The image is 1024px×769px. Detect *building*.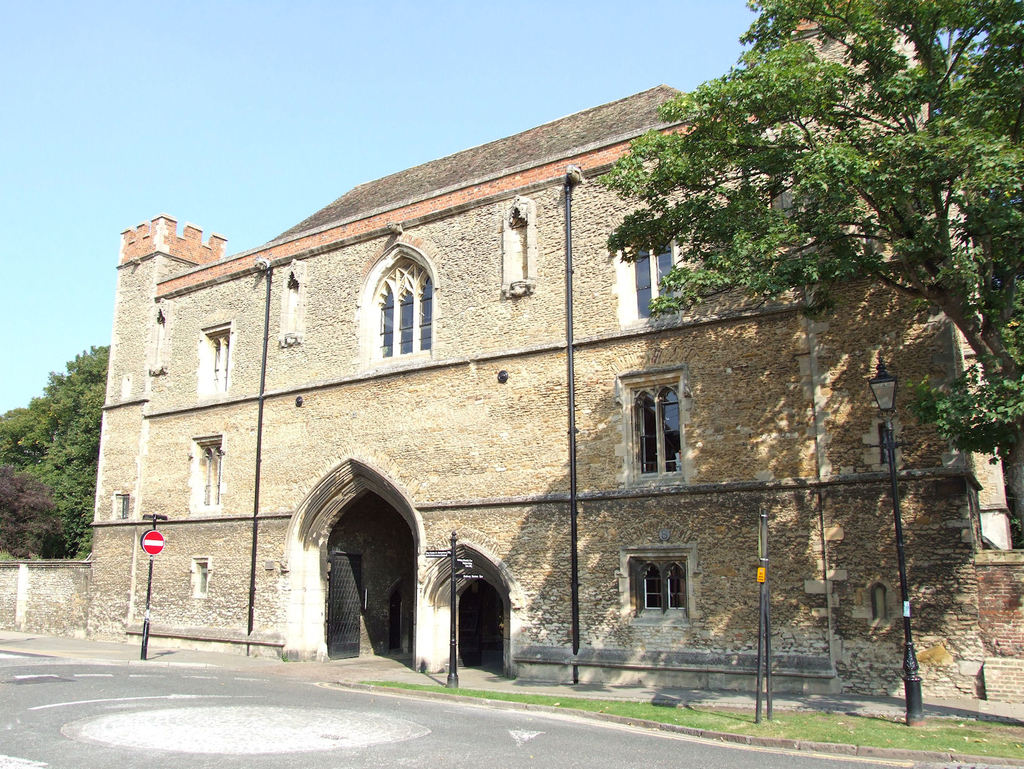
Detection: (x1=83, y1=7, x2=1015, y2=700).
